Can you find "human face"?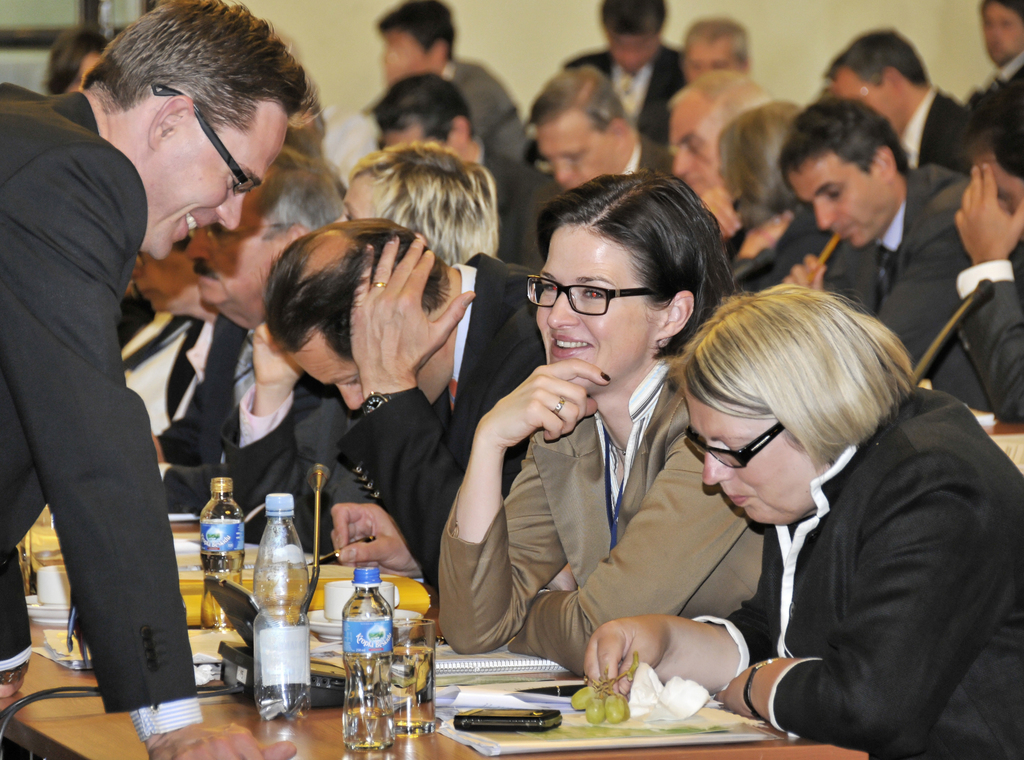
Yes, bounding box: 682 38 745 83.
